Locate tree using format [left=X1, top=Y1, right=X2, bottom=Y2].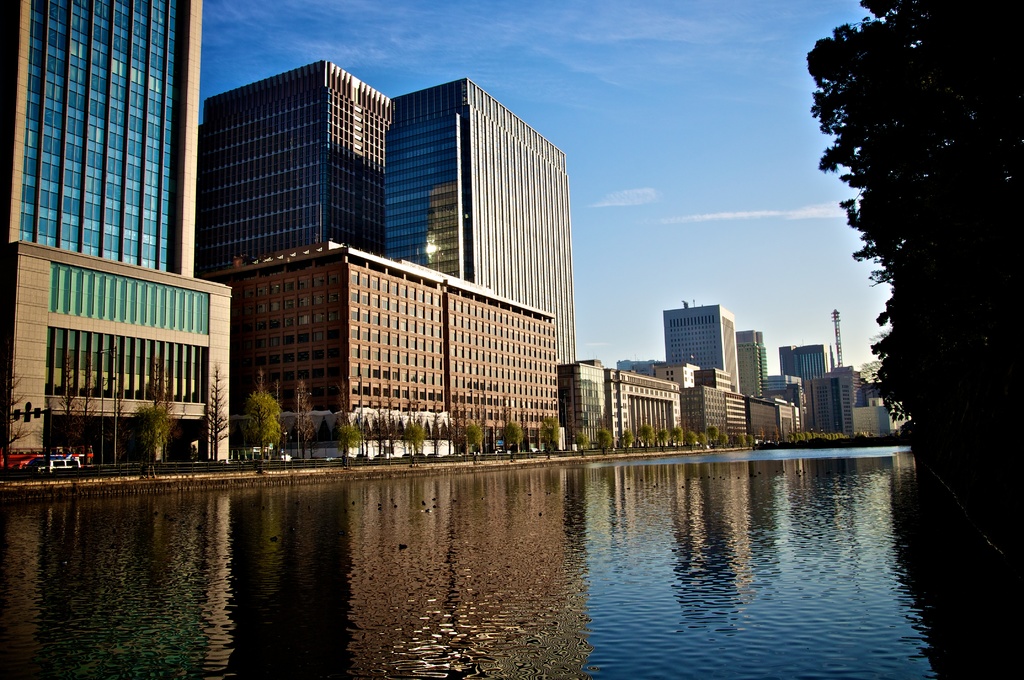
[left=623, top=430, right=636, bottom=452].
